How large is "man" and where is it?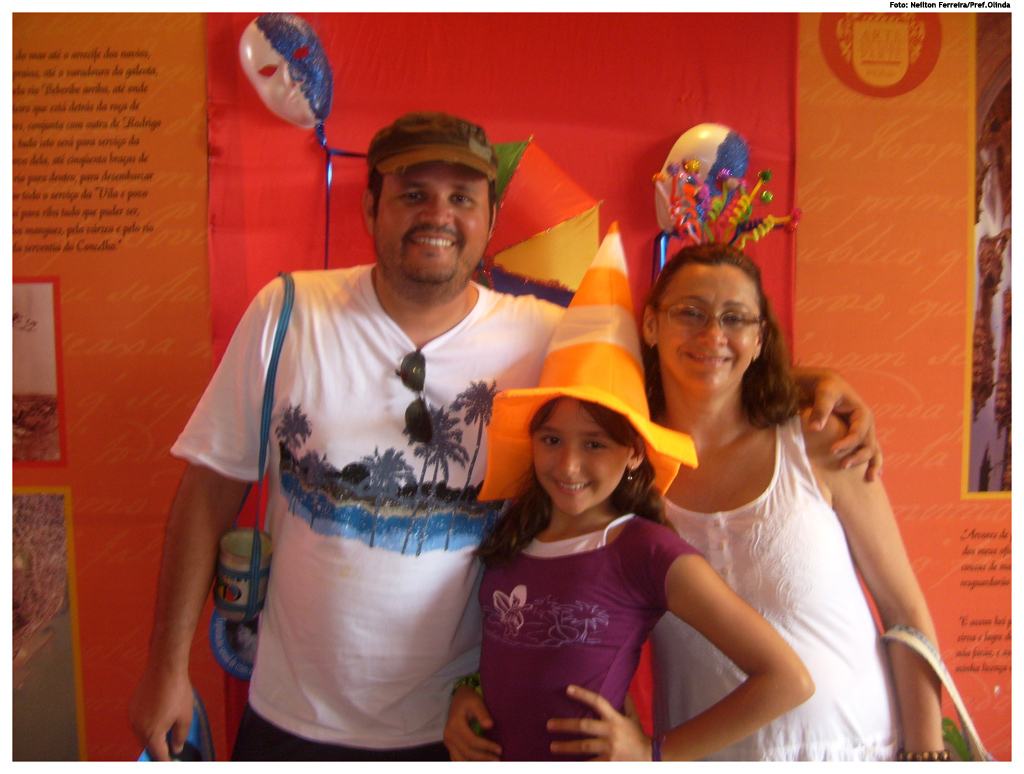
Bounding box: bbox=[129, 105, 883, 767].
